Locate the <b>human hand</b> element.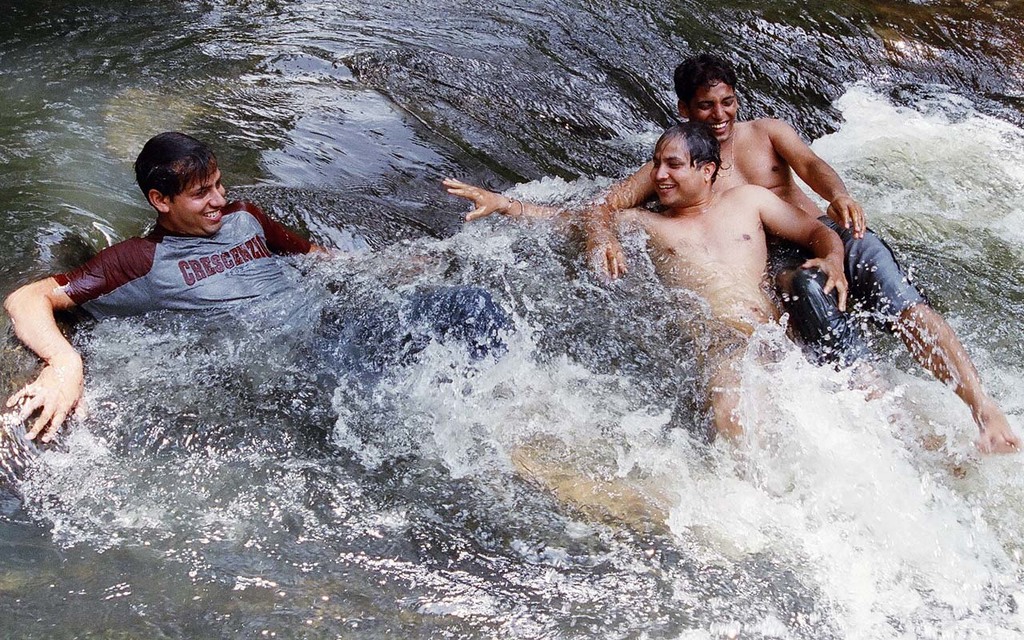
Element bbox: rect(798, 254, 853, 316).
